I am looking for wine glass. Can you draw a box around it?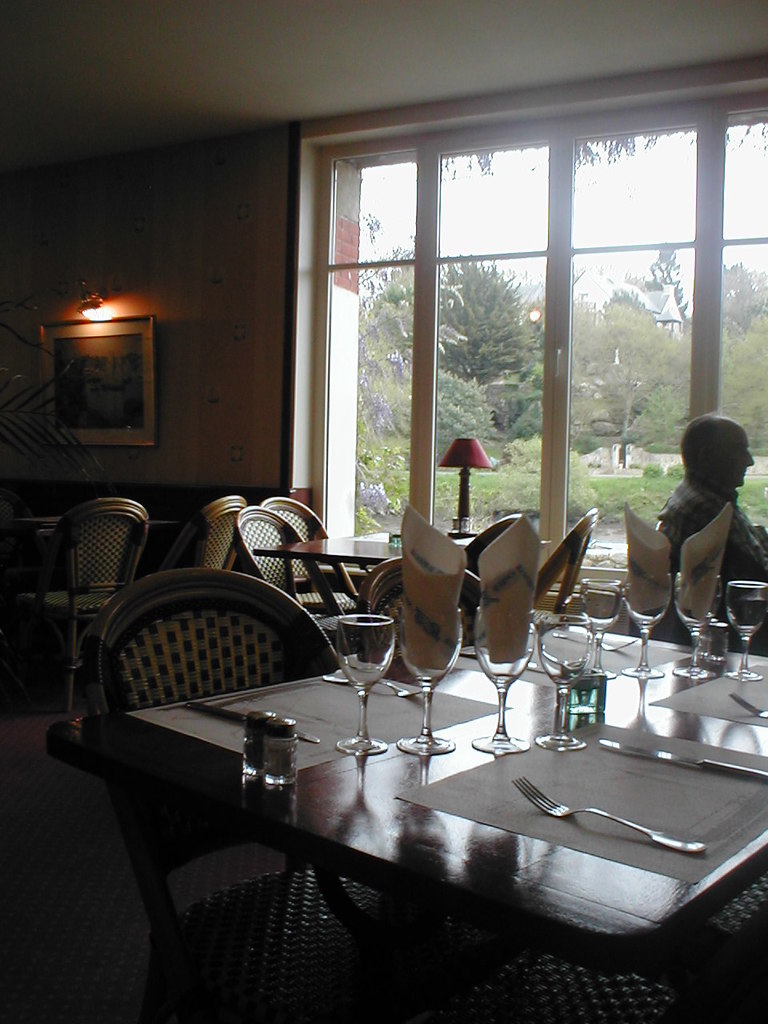
Sure, the bounding box is bbox=[336, 606, 391, 750].
